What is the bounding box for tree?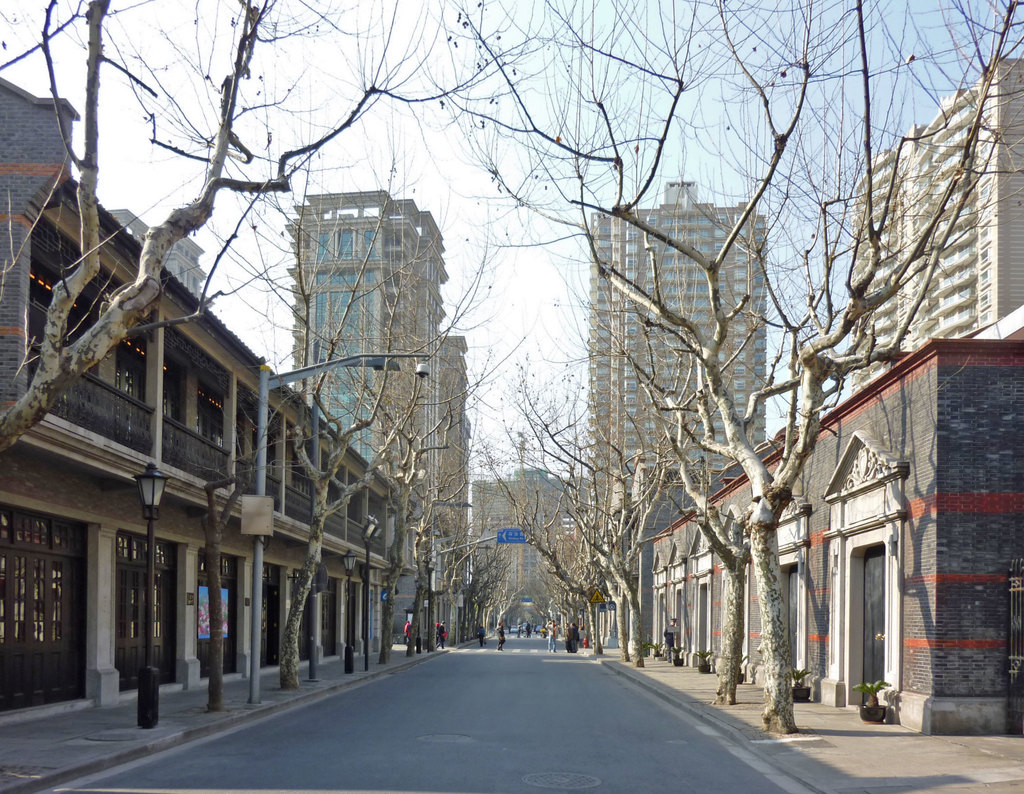
rect(0, 0, 397, 451).
